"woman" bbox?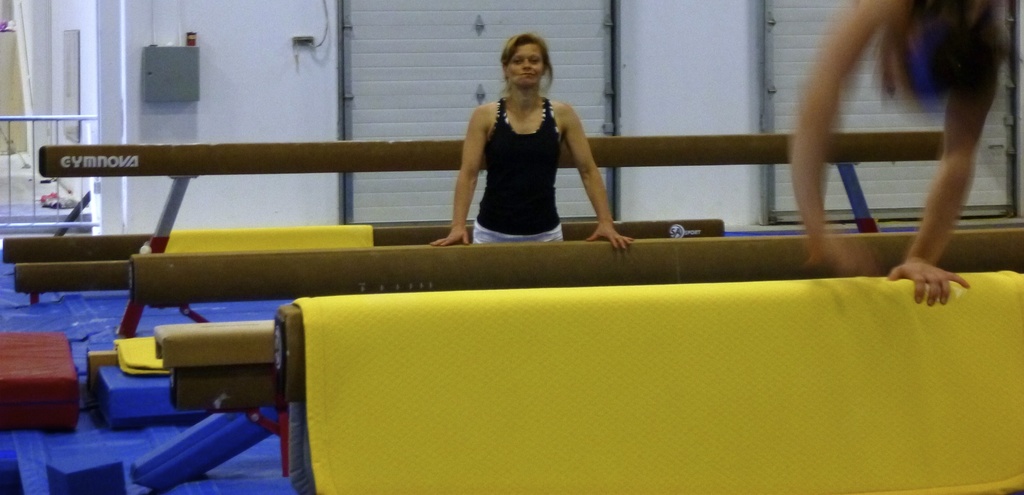
(left=433, top=29, right=636, bottom=255)
